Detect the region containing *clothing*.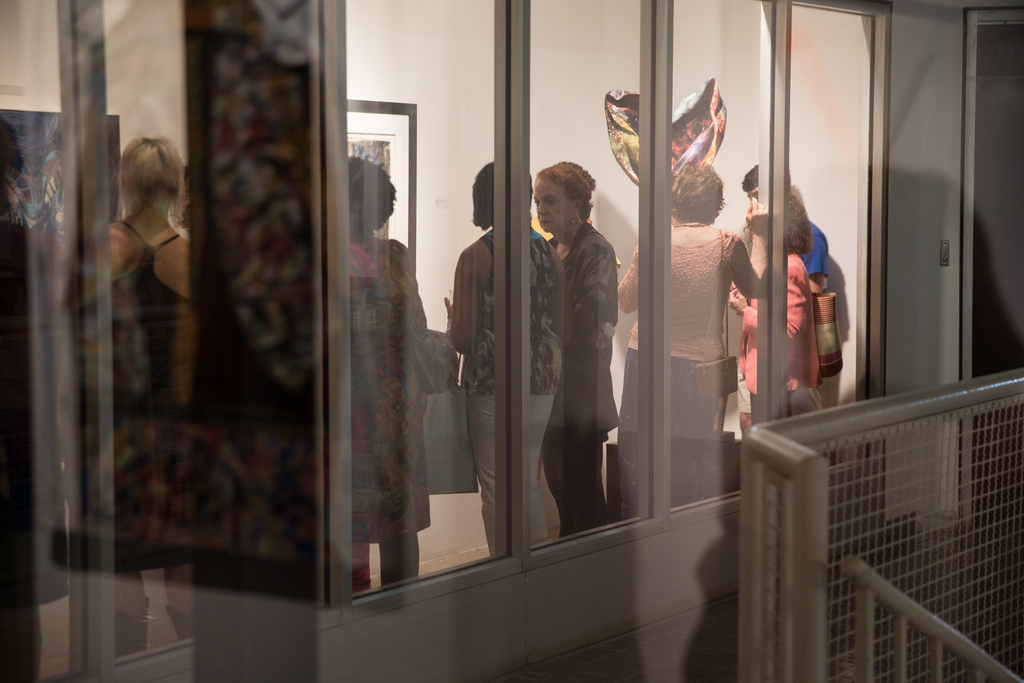
l=97, t=226, r=180, b=529.
